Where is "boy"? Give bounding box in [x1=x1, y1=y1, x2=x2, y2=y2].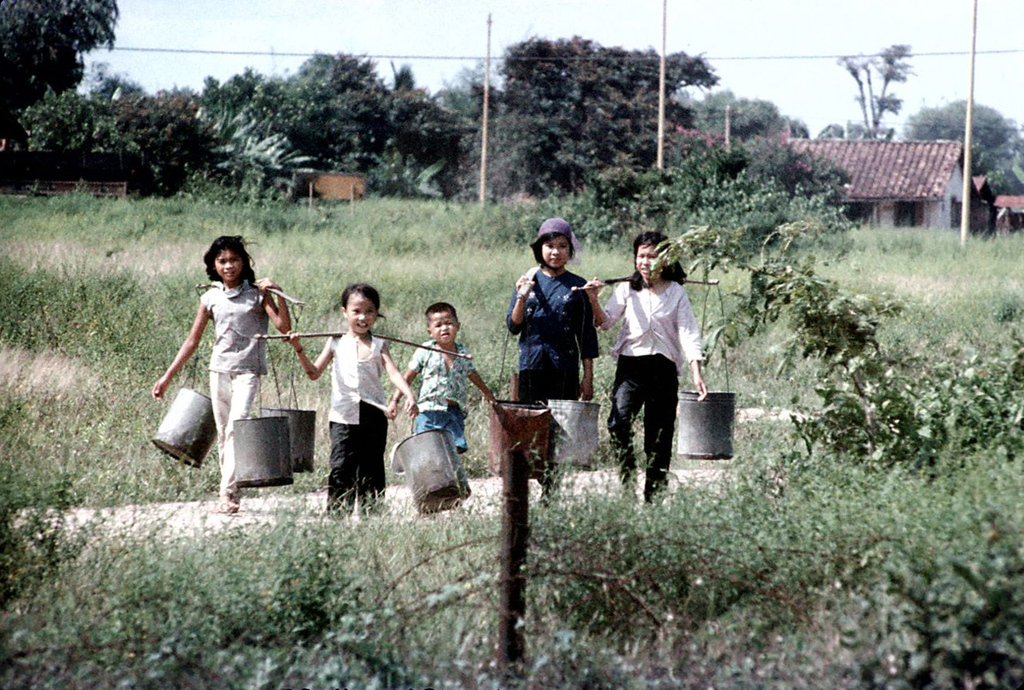
[x1=383, y1=300, x2=489, y2=494].
